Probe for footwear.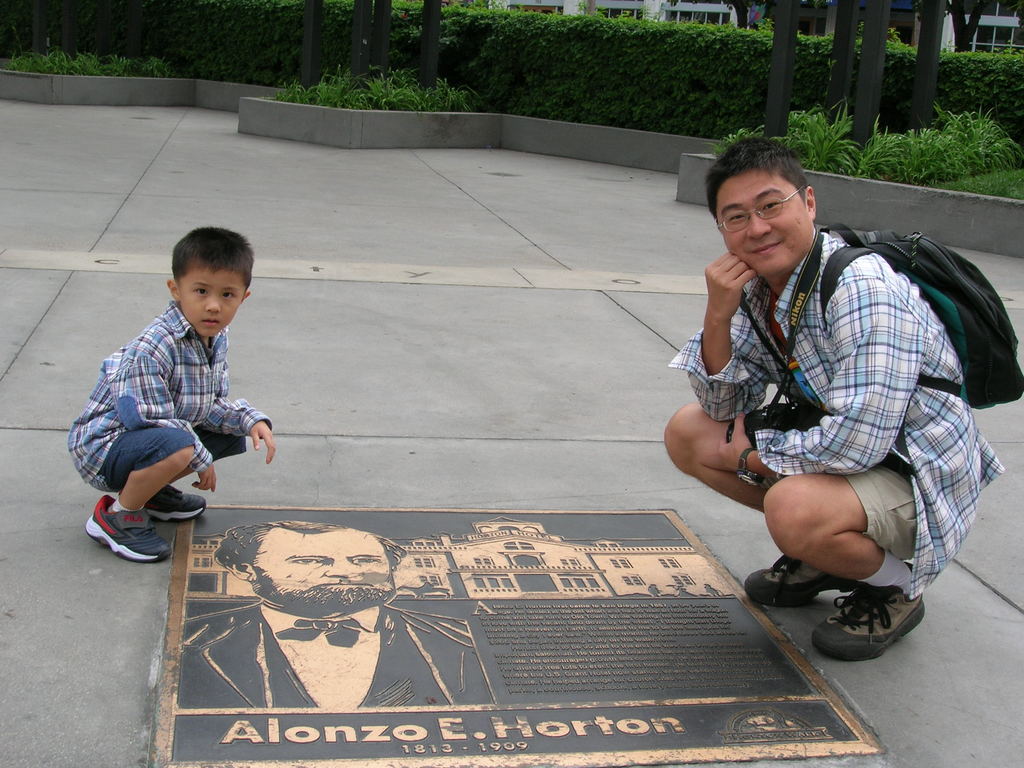
Probe result: l=743, t=561, r=867, b=609.
